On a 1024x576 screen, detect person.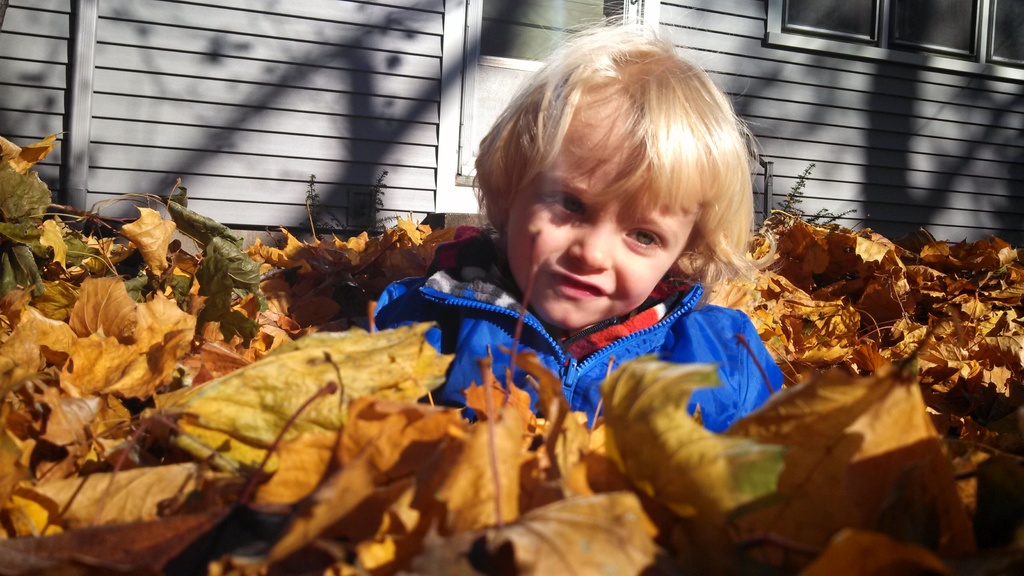
(364, 6, 788, 442).
